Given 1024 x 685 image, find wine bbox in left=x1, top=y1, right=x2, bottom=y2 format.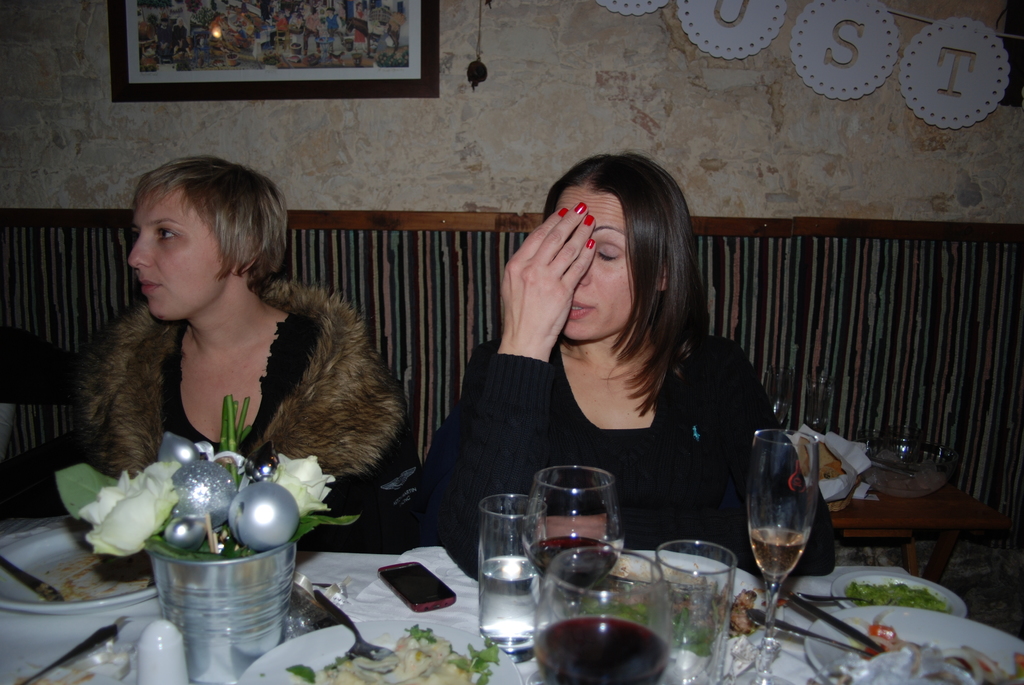
left=541, top=610, right=666, bottom=684.
